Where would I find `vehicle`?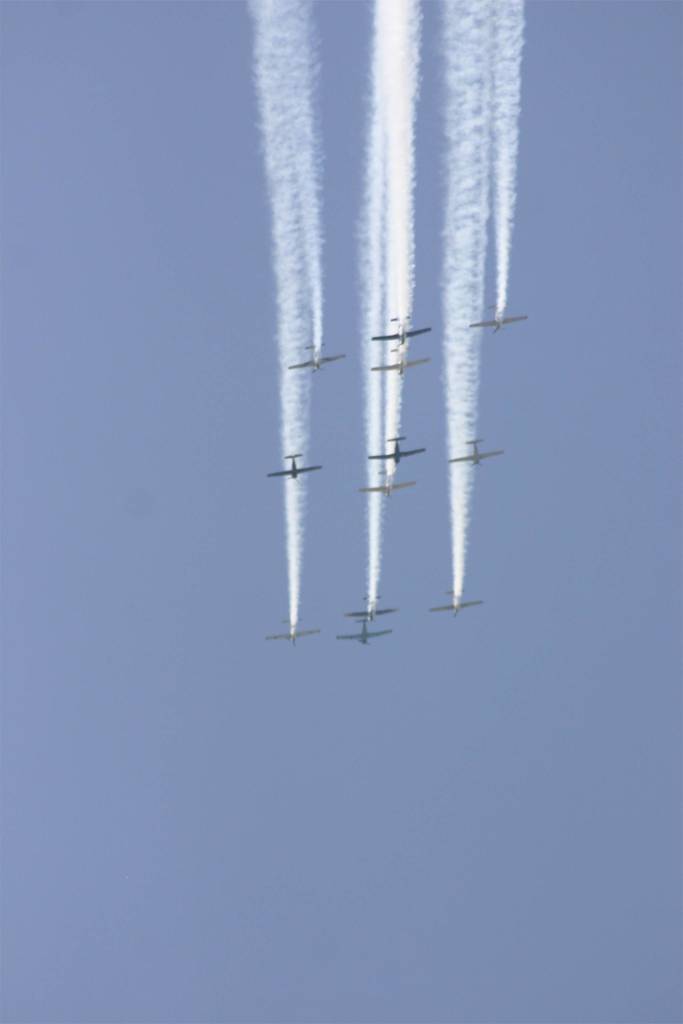
At [429, 588, 482, 618].
